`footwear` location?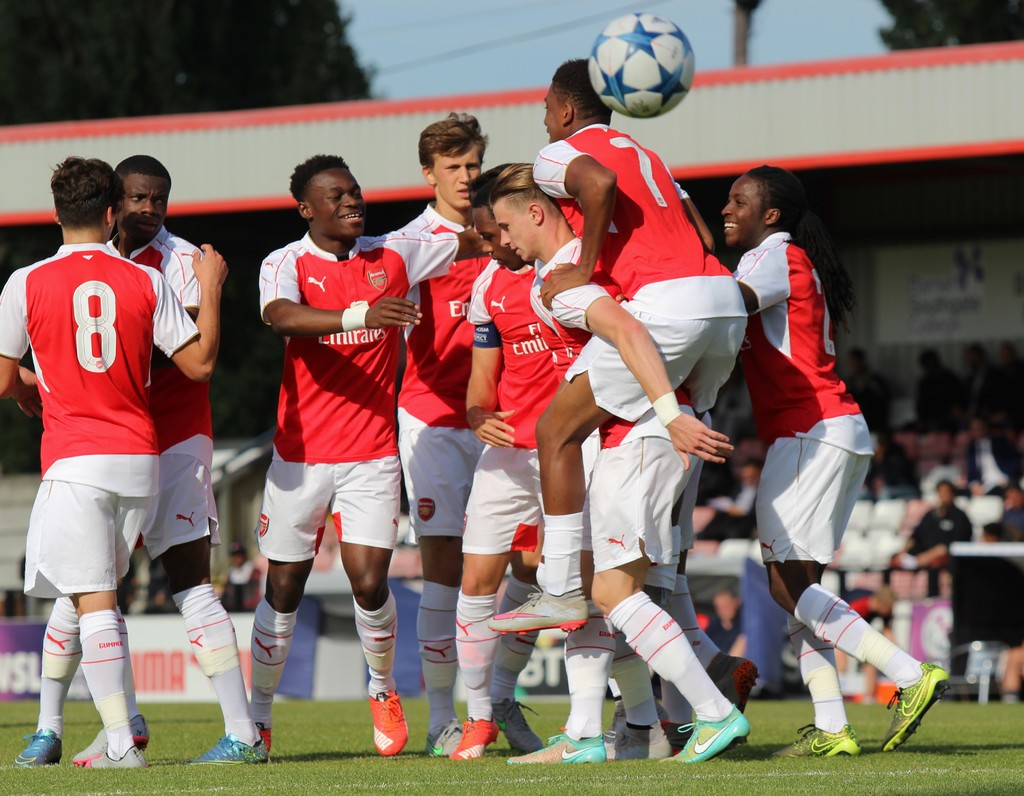
bbox=[879, 660, 952, 752]
